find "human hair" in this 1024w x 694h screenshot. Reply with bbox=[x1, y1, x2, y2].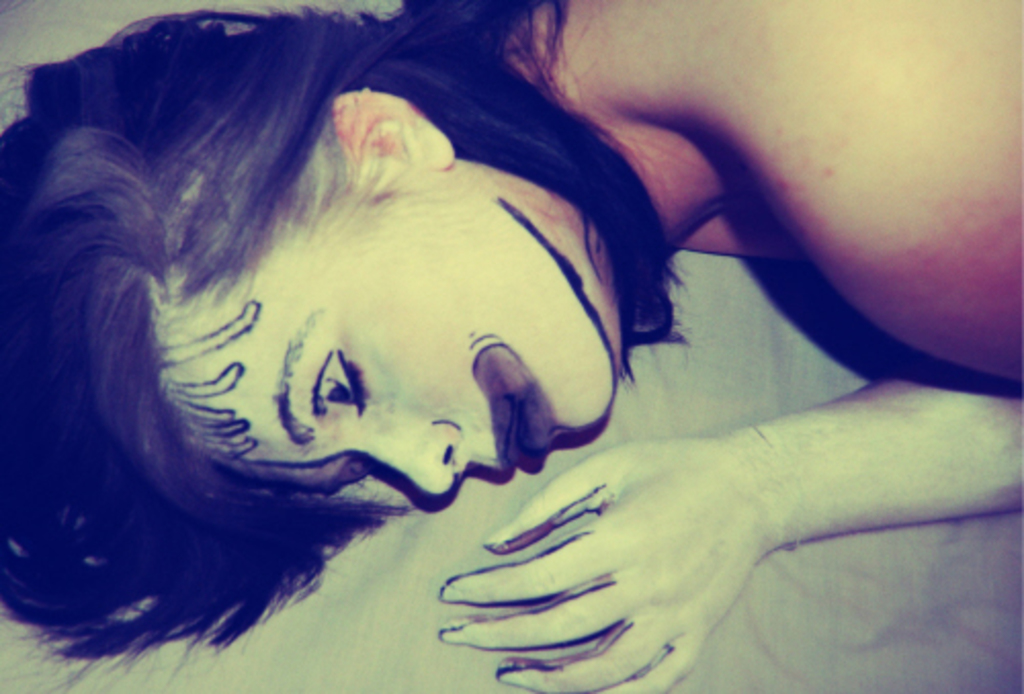
bbox=[0, 0, 682, 692].
